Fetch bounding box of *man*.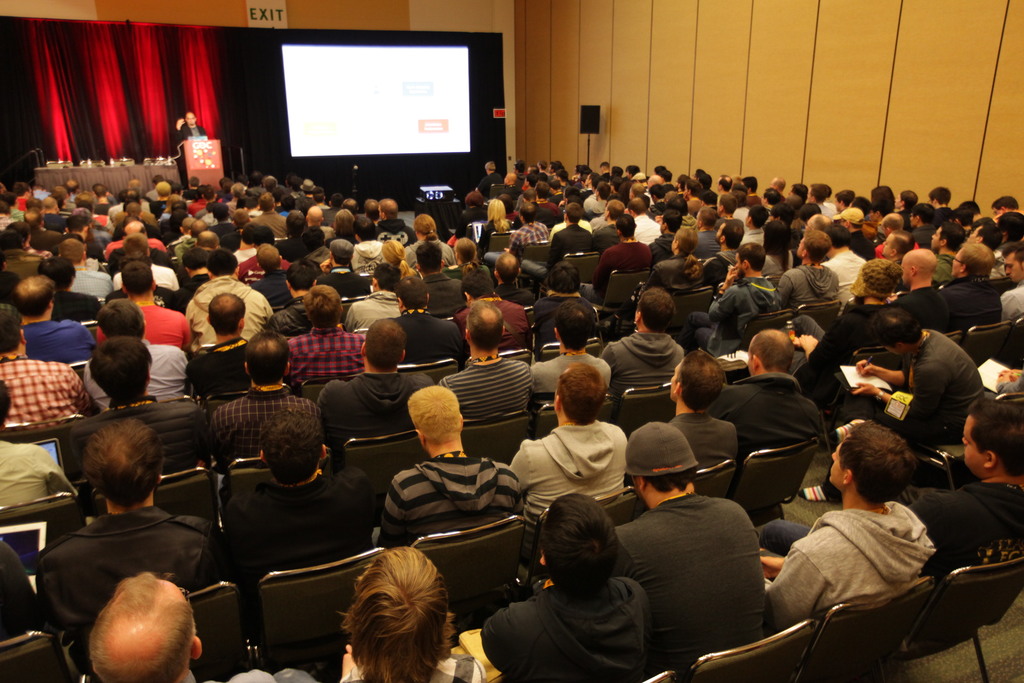
Bbox: left=662, top=347, right=741, bottom=469.
